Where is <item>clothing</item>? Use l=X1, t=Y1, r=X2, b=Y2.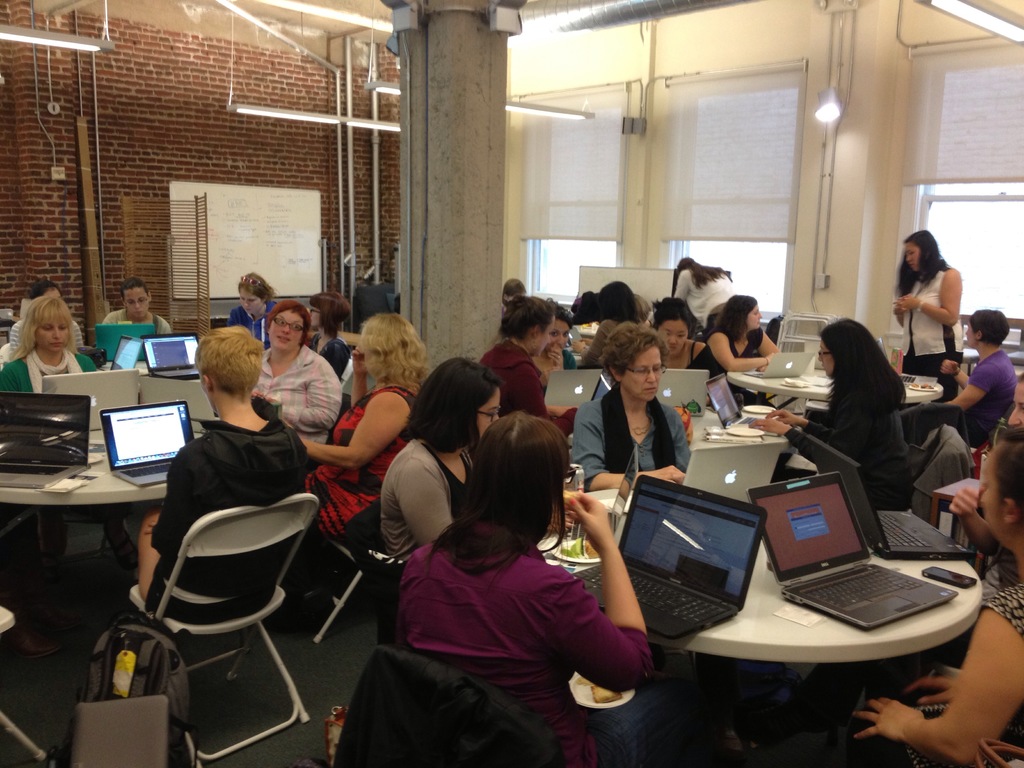
l=143, t=404, r=307, b=668.
